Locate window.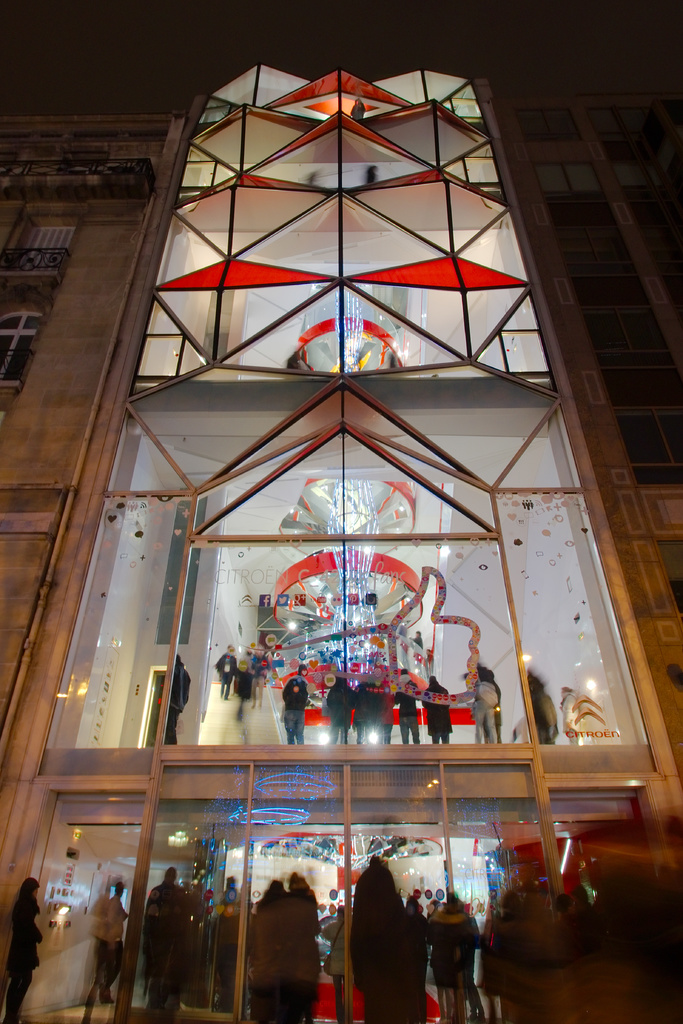
Bounding box: <box>15,216,74,277</box>.
